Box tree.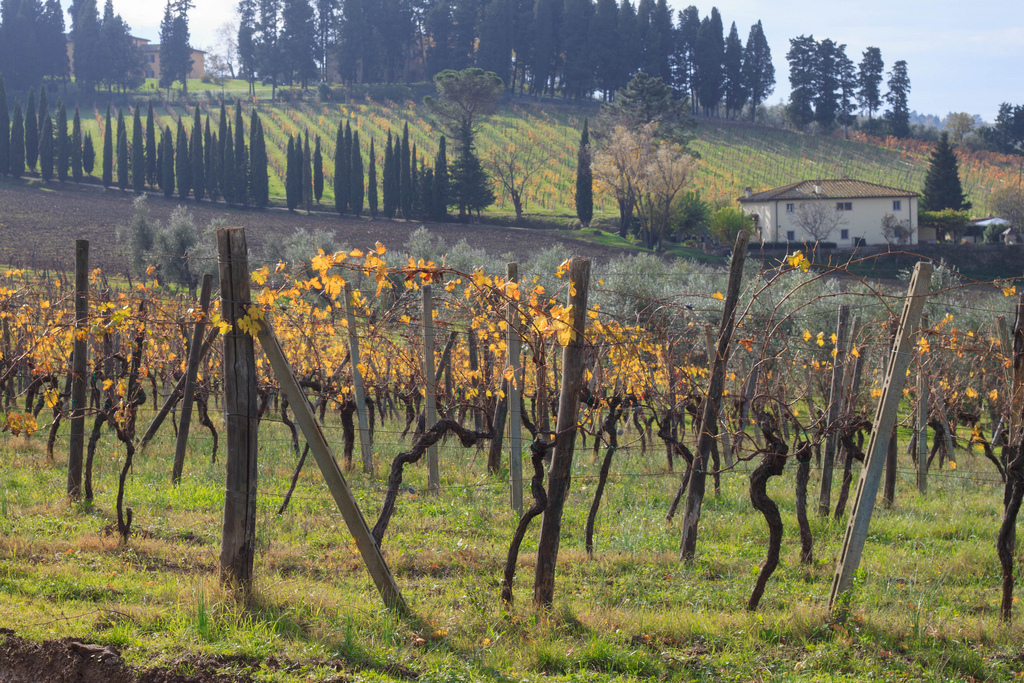
[184,107,208,199].
